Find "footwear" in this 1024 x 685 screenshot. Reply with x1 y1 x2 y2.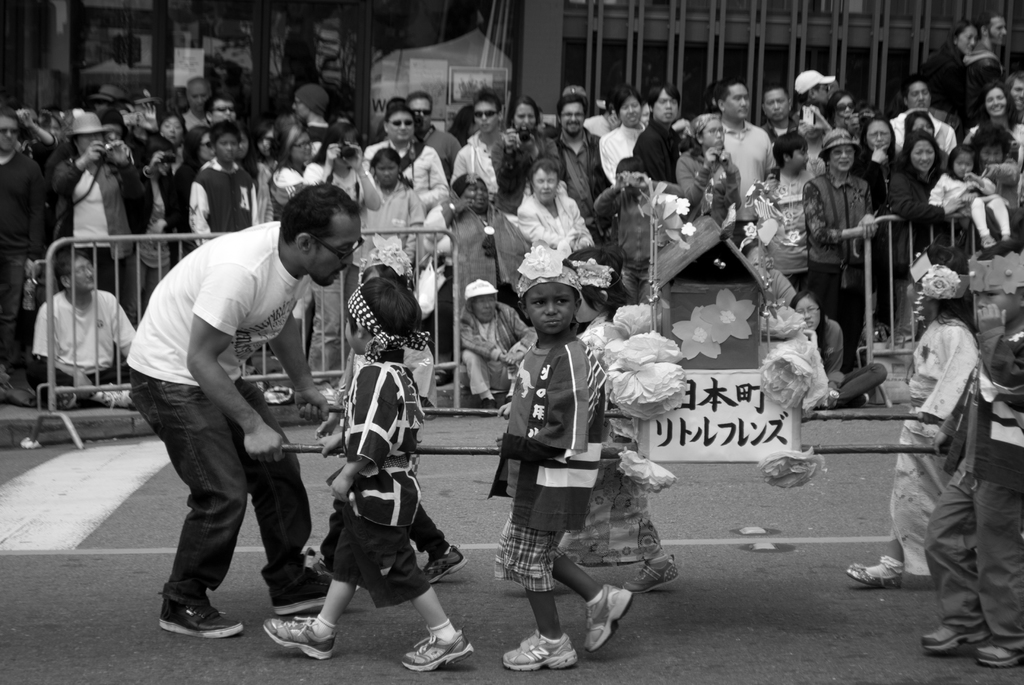
303 549 328 570.
